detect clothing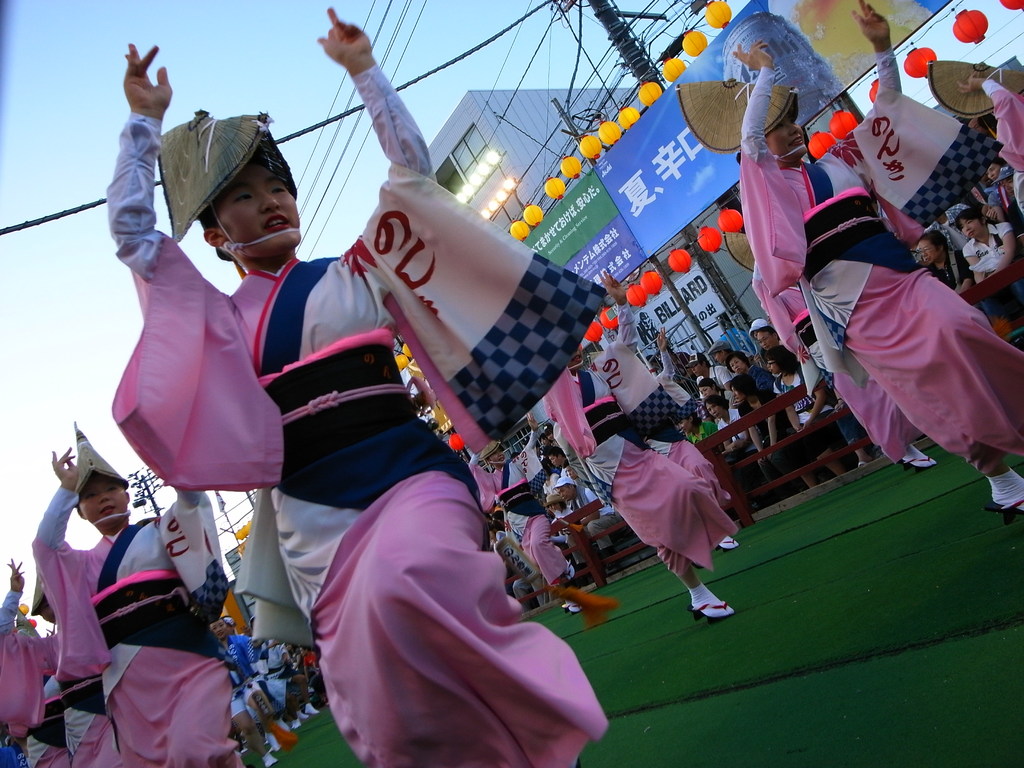
{"x1": 773, "y1": 356, "x2": 830, "y2": 421}
